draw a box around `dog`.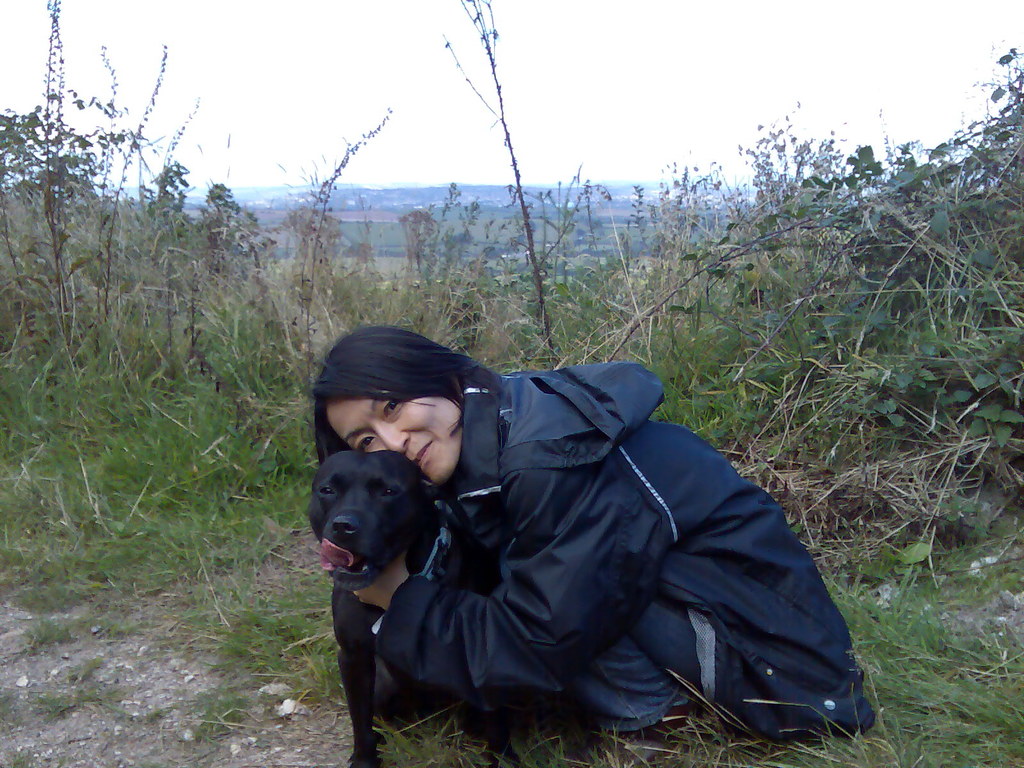
[left=311, top=456, right=533, bottom=767].
